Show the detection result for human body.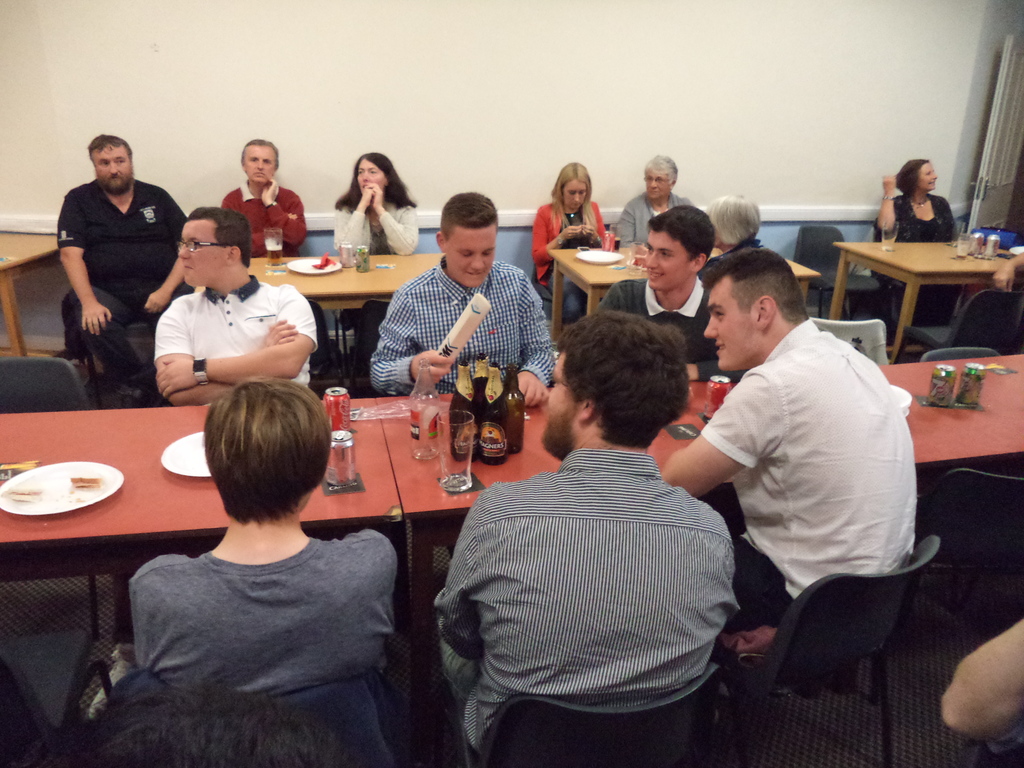
bbox(220, 179, 308, 259).
